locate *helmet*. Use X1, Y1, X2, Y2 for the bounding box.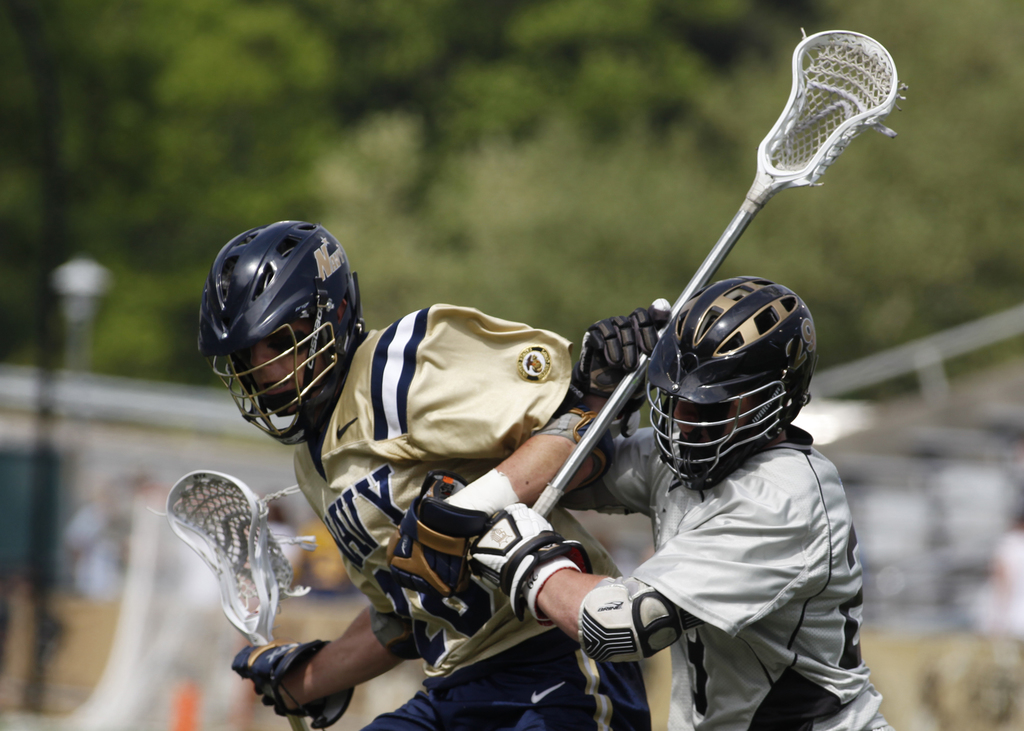
644, 275, 822, 492.
